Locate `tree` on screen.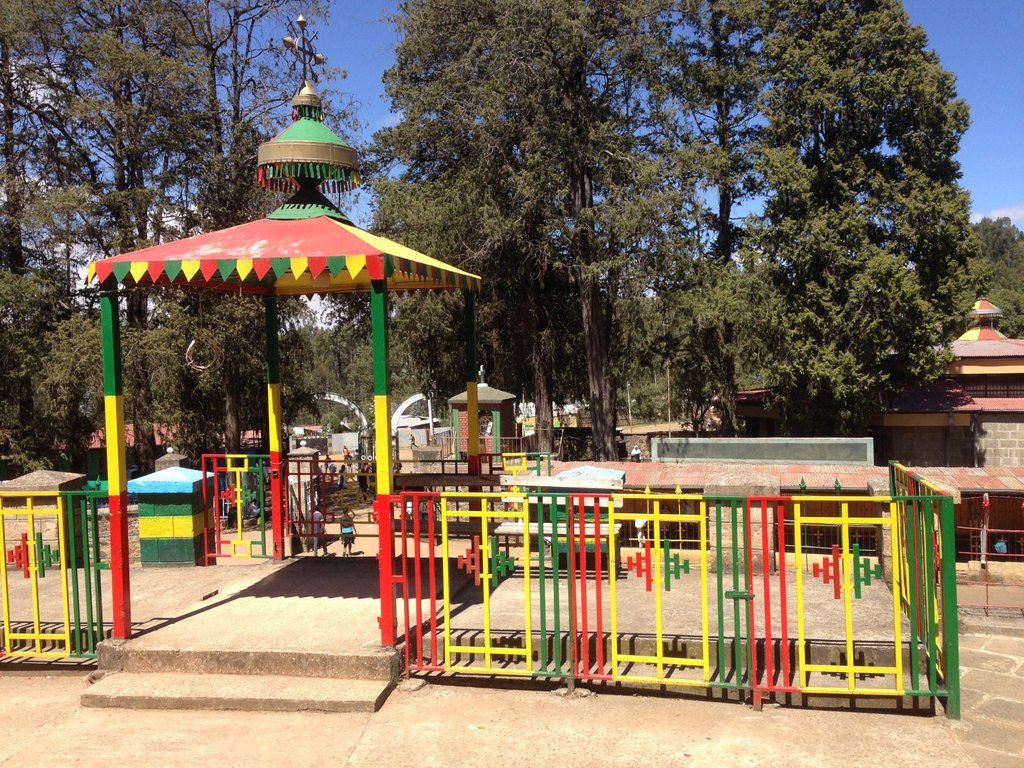
On screen at 364 0 689 460.
